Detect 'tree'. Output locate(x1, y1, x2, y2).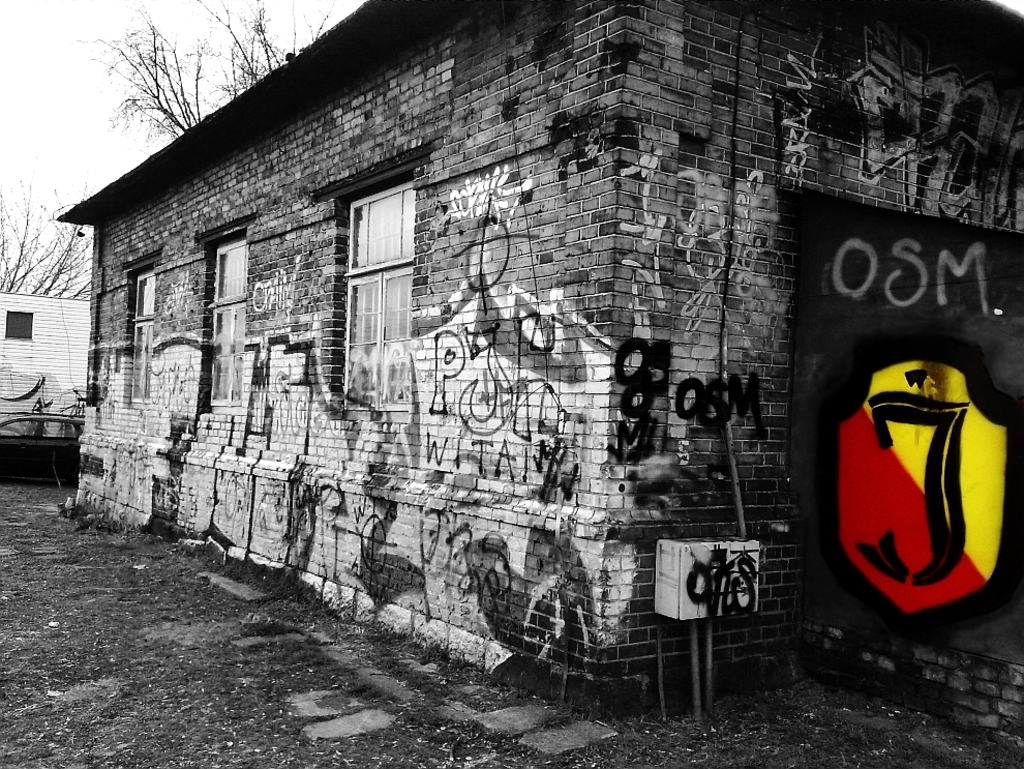
locate(2, 196, 90, 297).
